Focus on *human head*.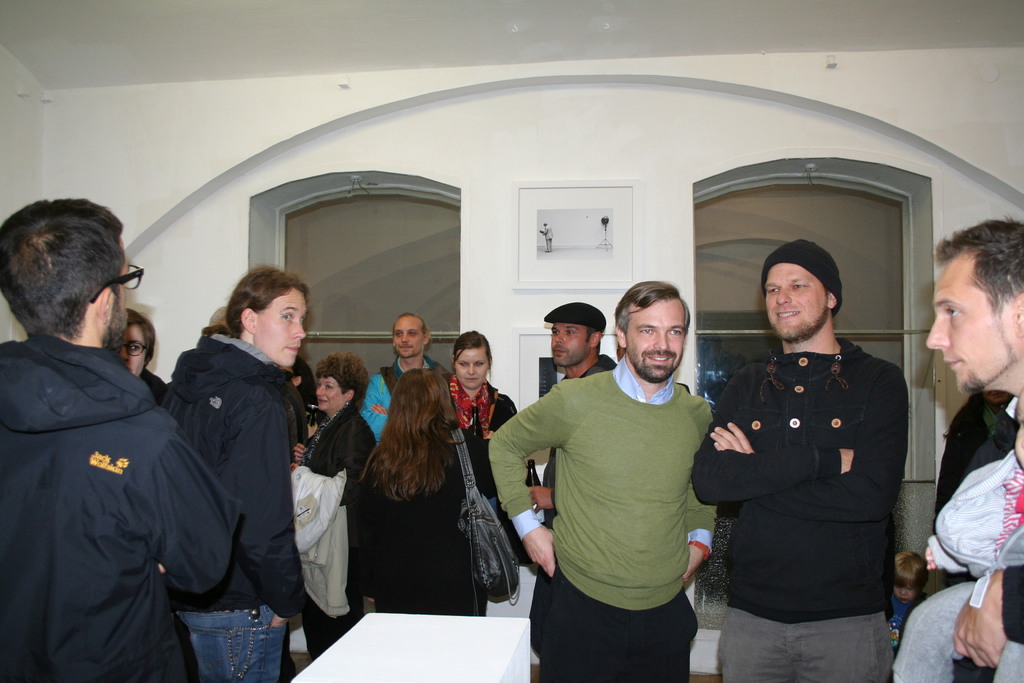
Focused at select_region(227, 265, 310, 364).
